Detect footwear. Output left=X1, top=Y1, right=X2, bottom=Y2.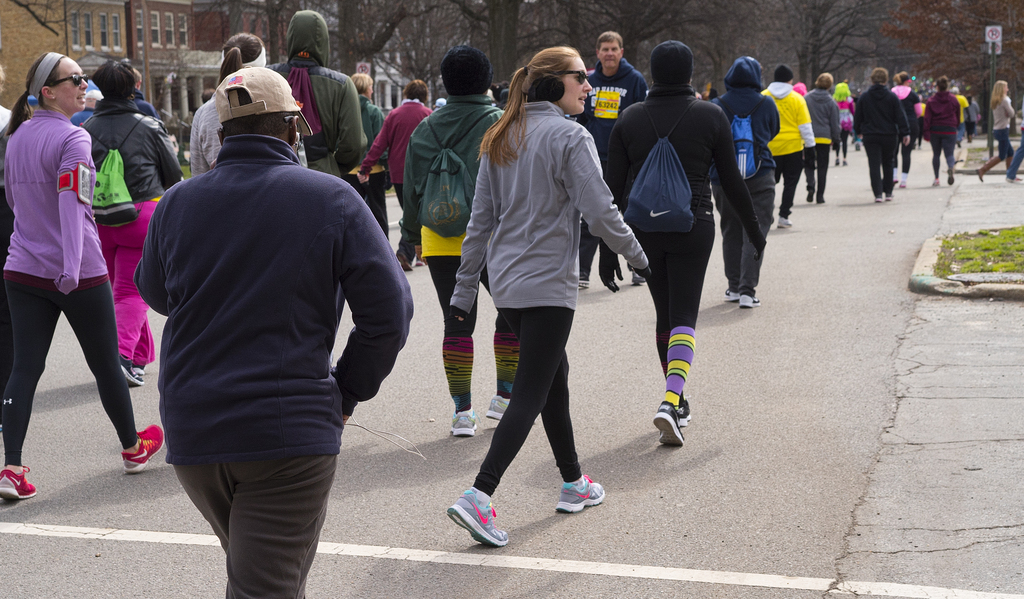
left=653, top=400, right=685, bottom=451.
